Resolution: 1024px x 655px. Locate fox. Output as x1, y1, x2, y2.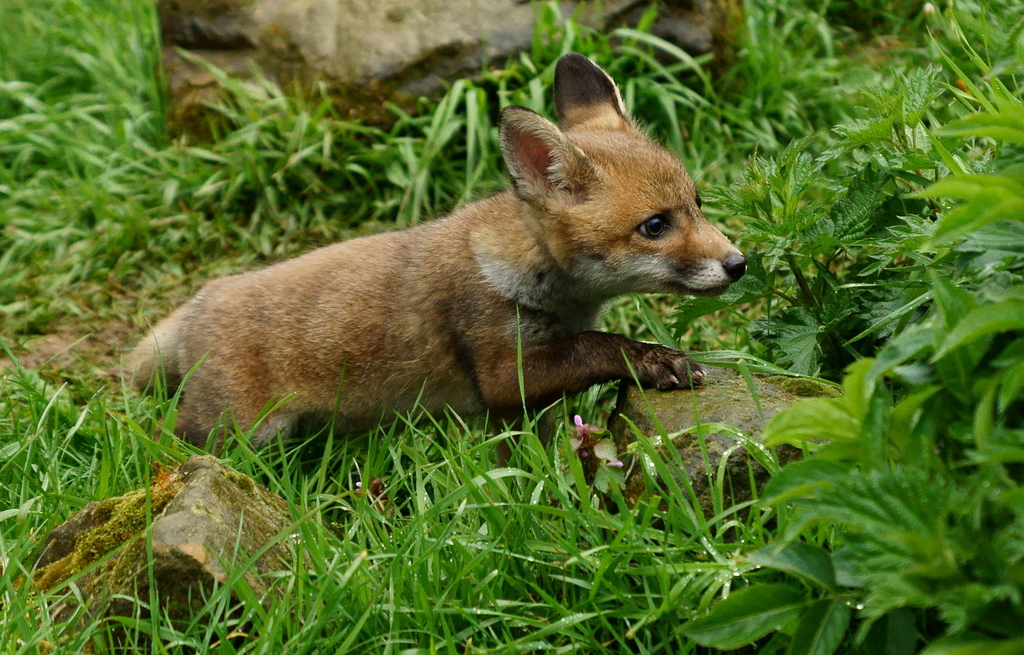
84, 49, 746, 480.
